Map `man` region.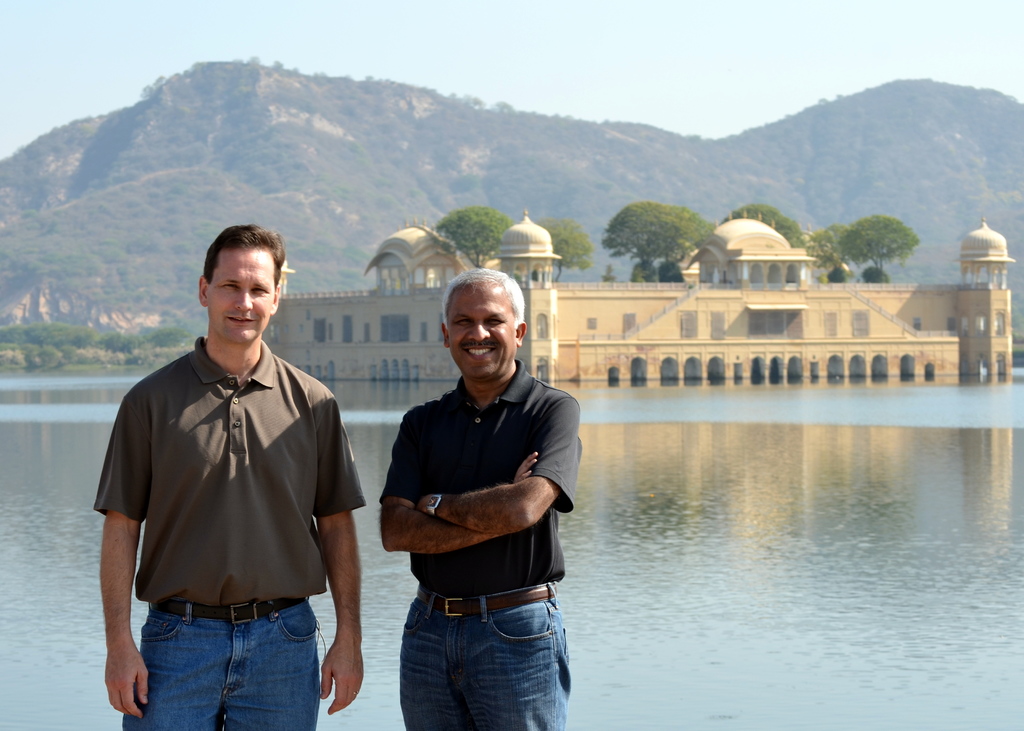
Mapped to BBox(380, 266, 584, 730).
